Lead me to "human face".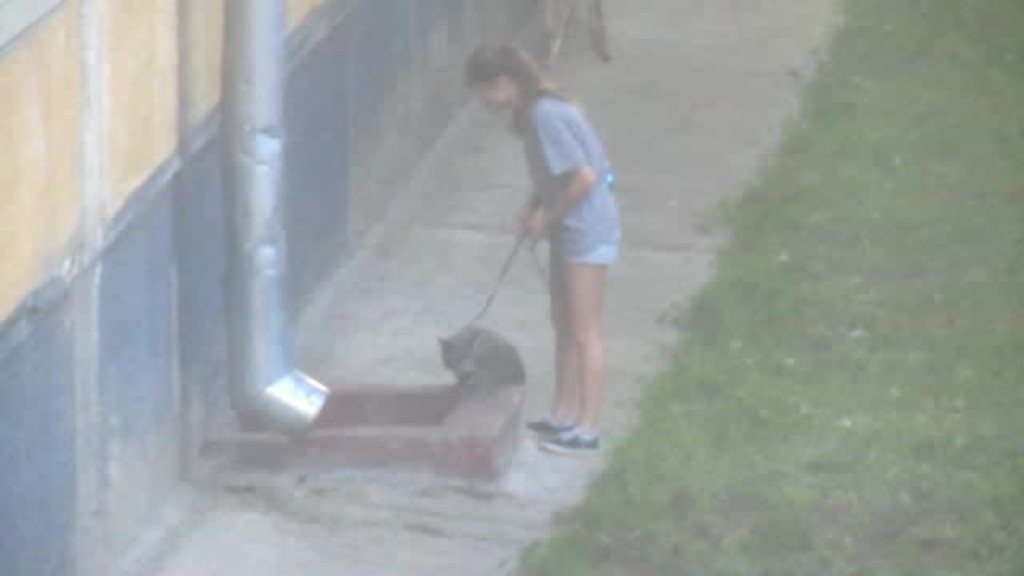
Lead to bbox=(466, 83, 502, 117).
